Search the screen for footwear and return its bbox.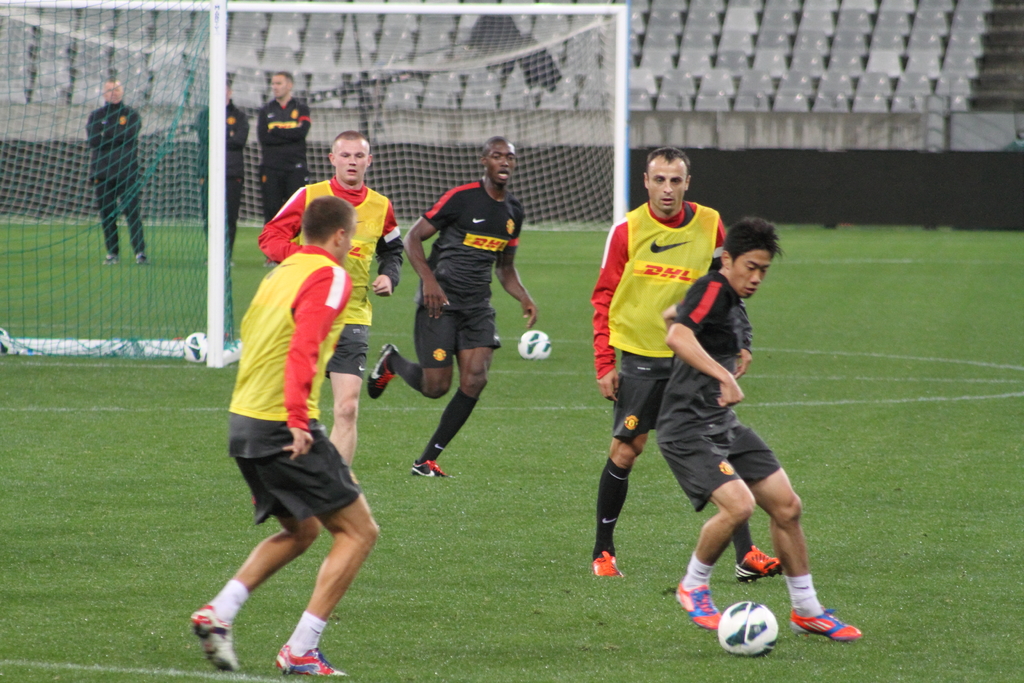
Found: bbox=[104, 257, 120, 266].
